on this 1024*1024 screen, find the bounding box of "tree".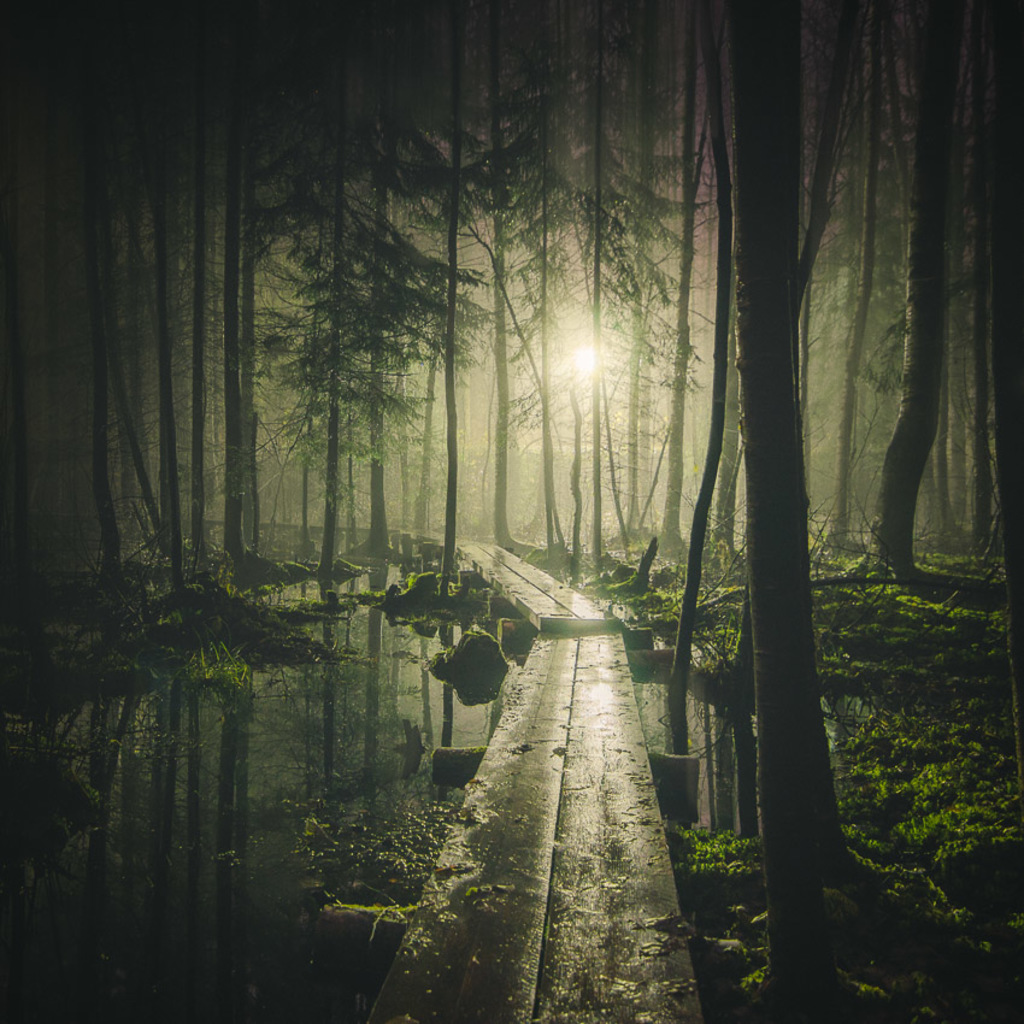
Bounding box: [147, 0, 176, 588].
